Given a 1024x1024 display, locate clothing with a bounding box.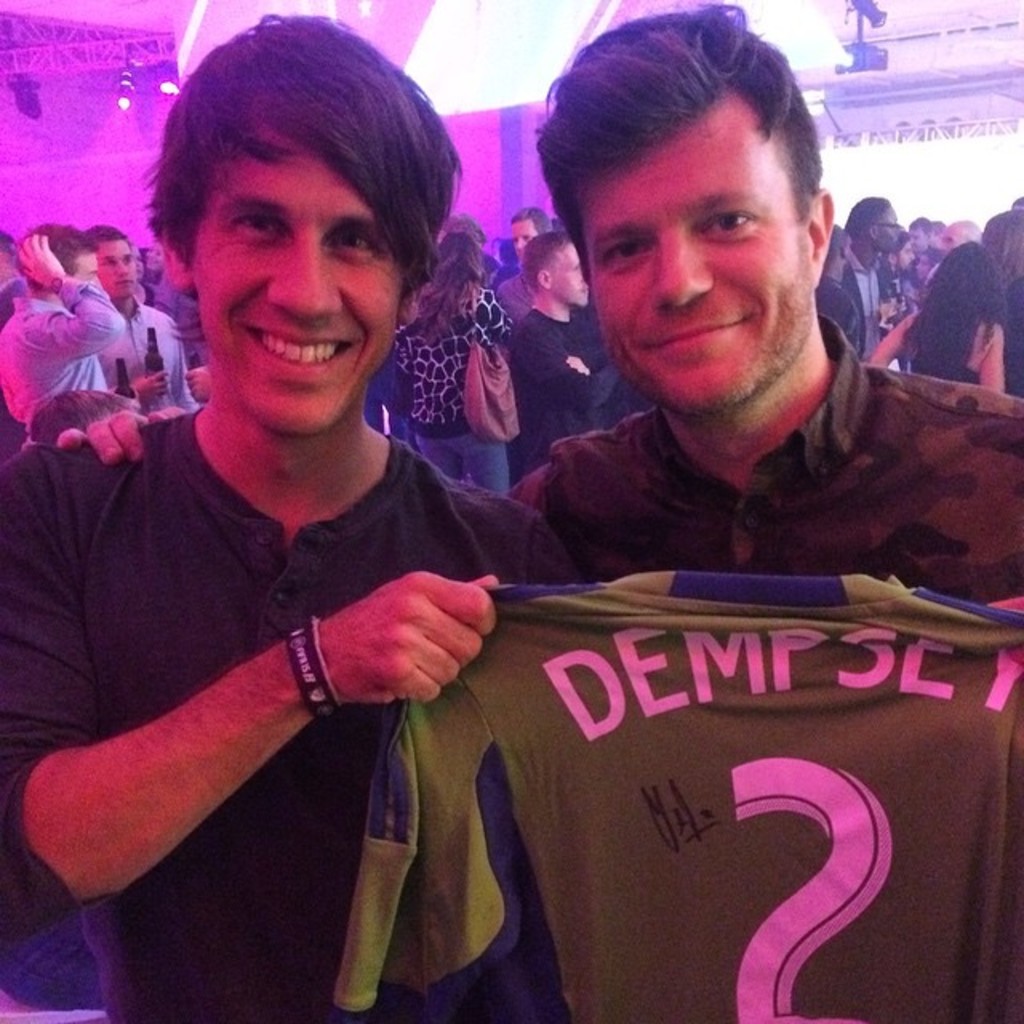
Located: 339 523 989 997.
